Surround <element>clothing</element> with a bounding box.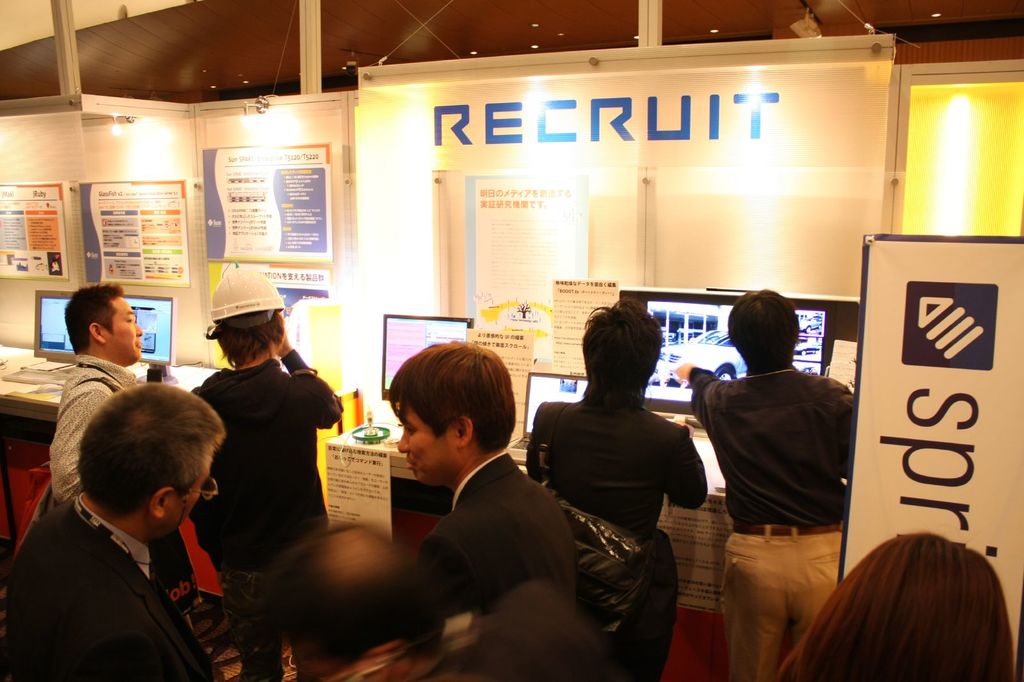
<box>687,367,721,422</box>.
